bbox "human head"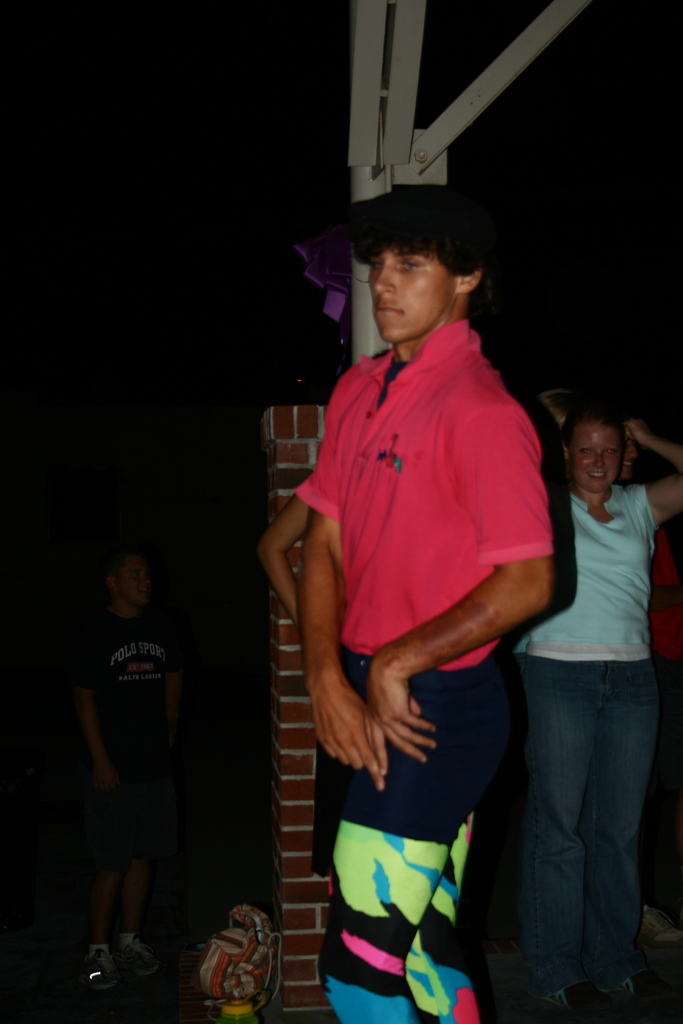
<box>104,547,148,607</box>
